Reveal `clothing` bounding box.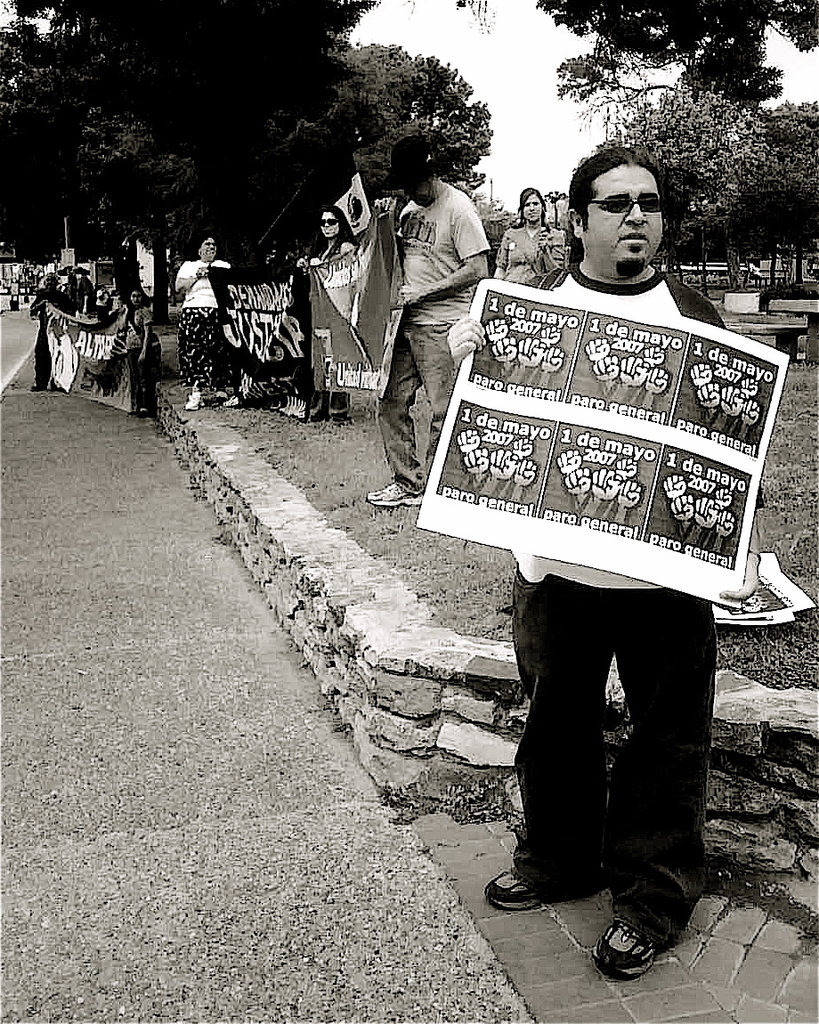
Revealed: bbox=(78, 275, 91, 318).
